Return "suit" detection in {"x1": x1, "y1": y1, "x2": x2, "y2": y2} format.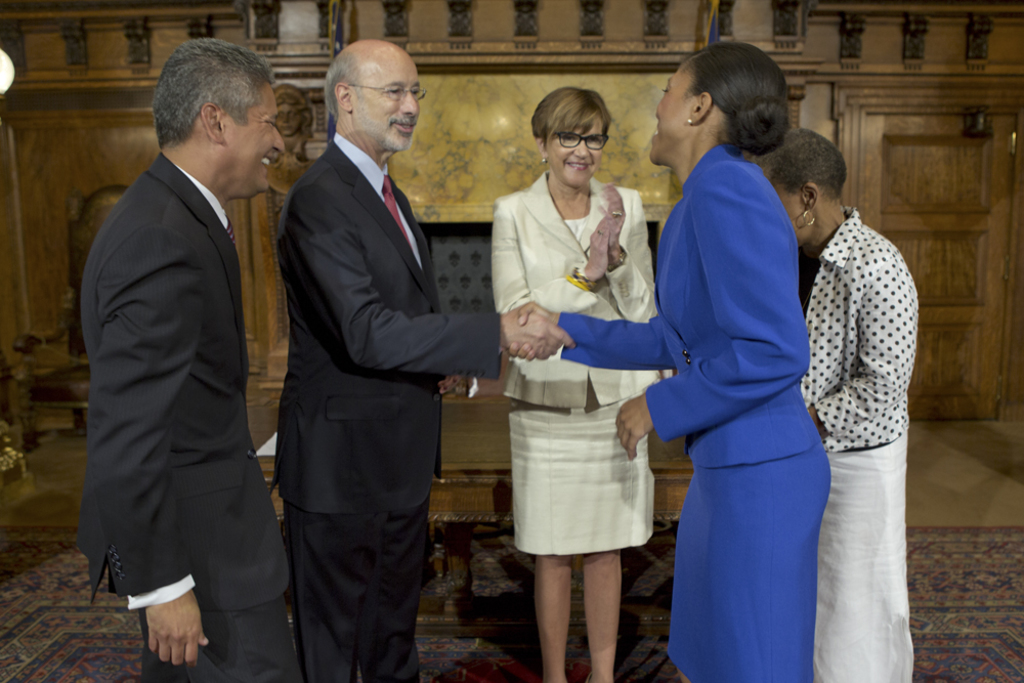
{"x1": 269, "y1": 129, "x2": 502, "y2": 682}.
